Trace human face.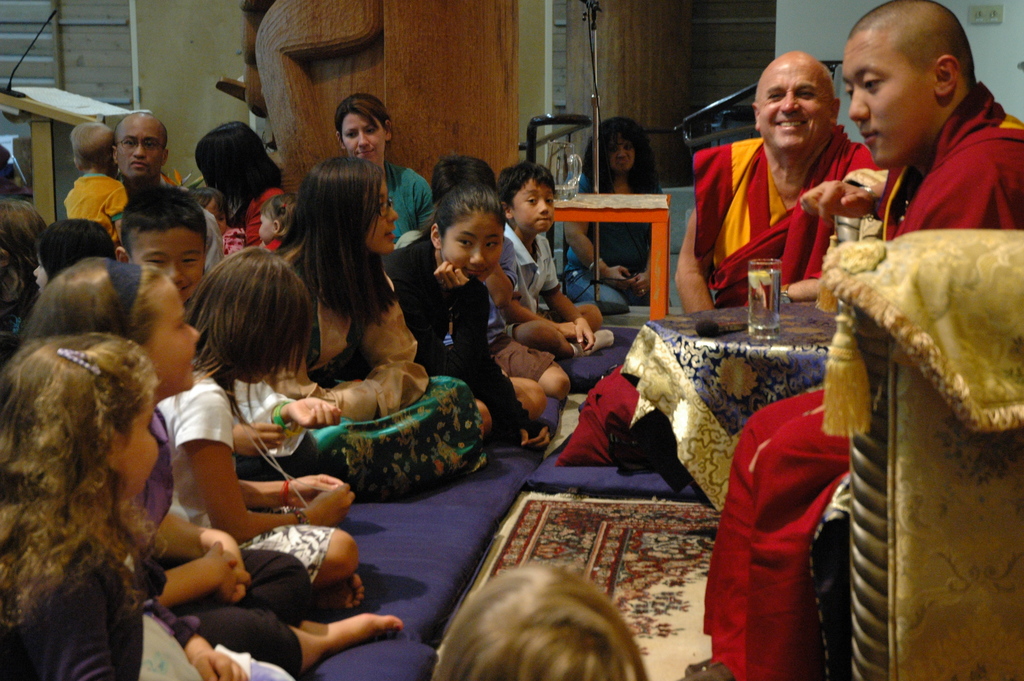
Traced to bbox(116, 119, 166, 179).
